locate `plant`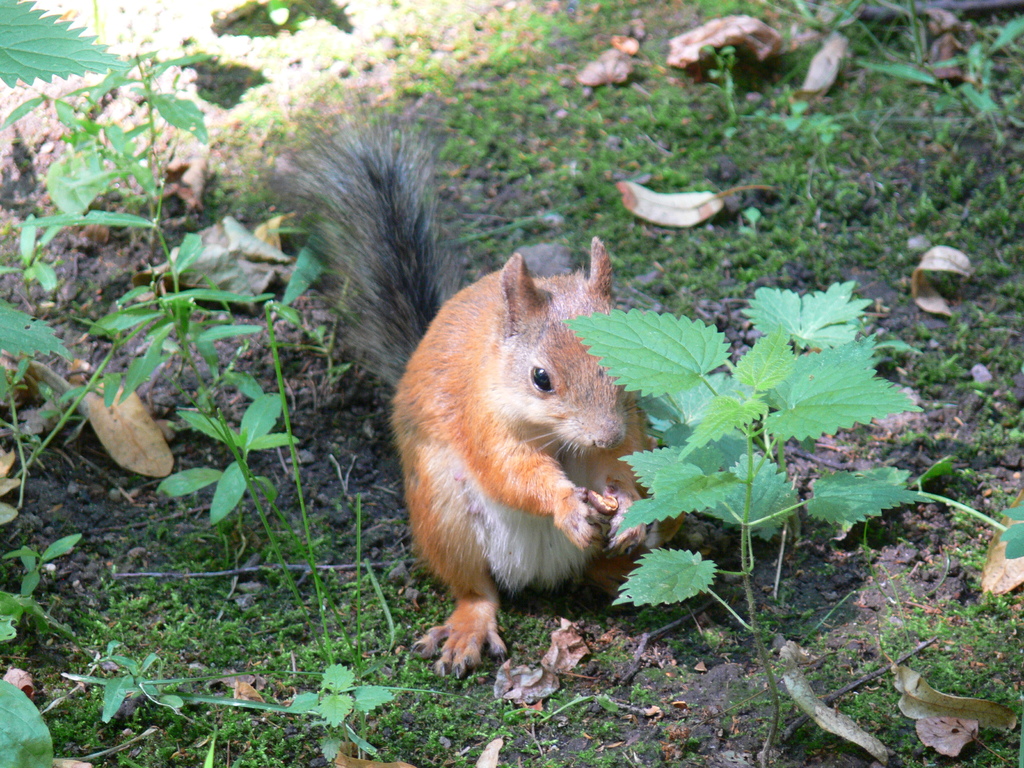
<bbox>0, 47, 188, 343</bbox>
